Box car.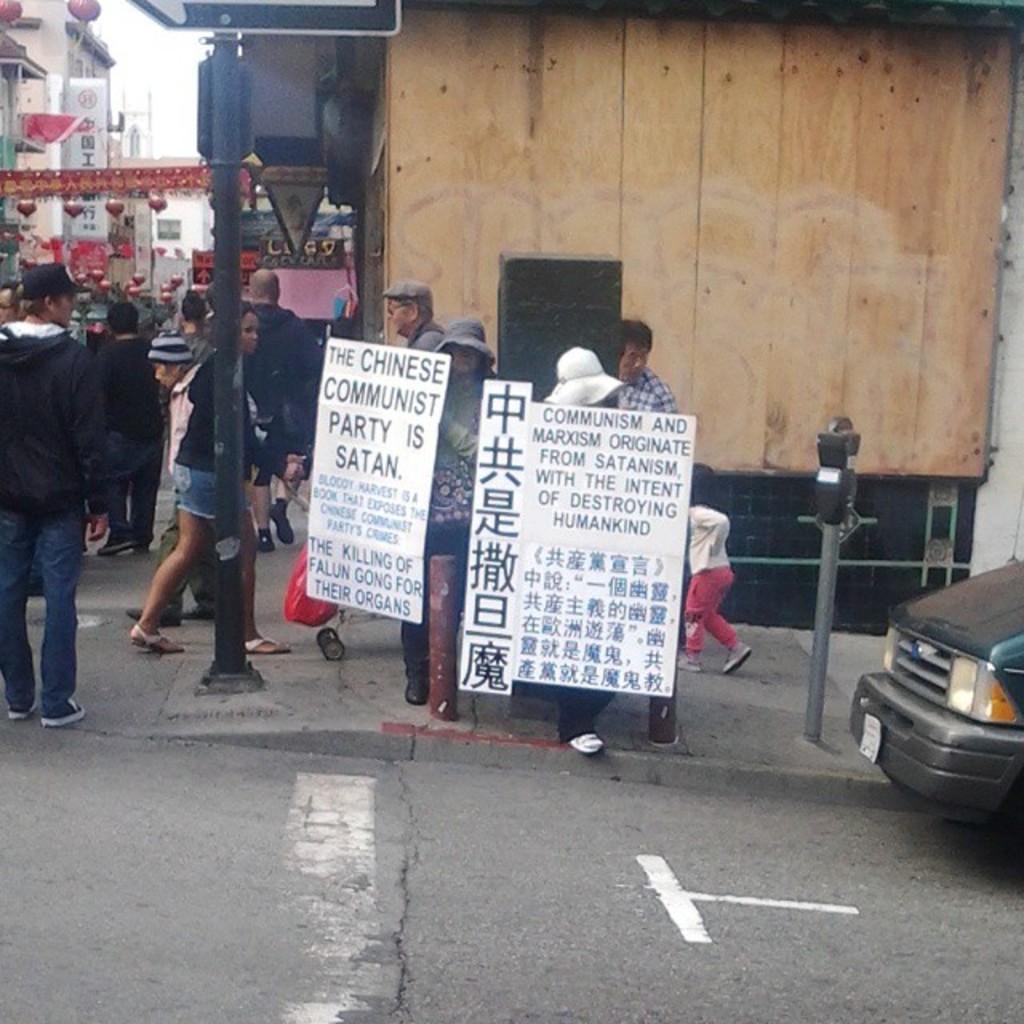
rect(846, 562, 1022, 827).
